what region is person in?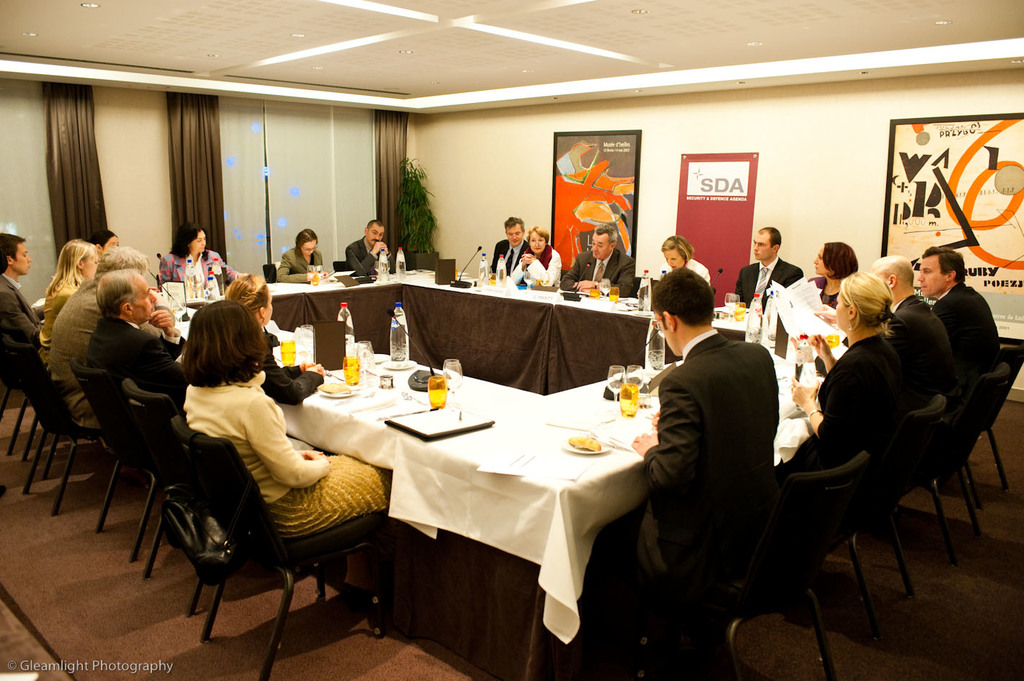
bbox=[344, 218, 393, 279].
